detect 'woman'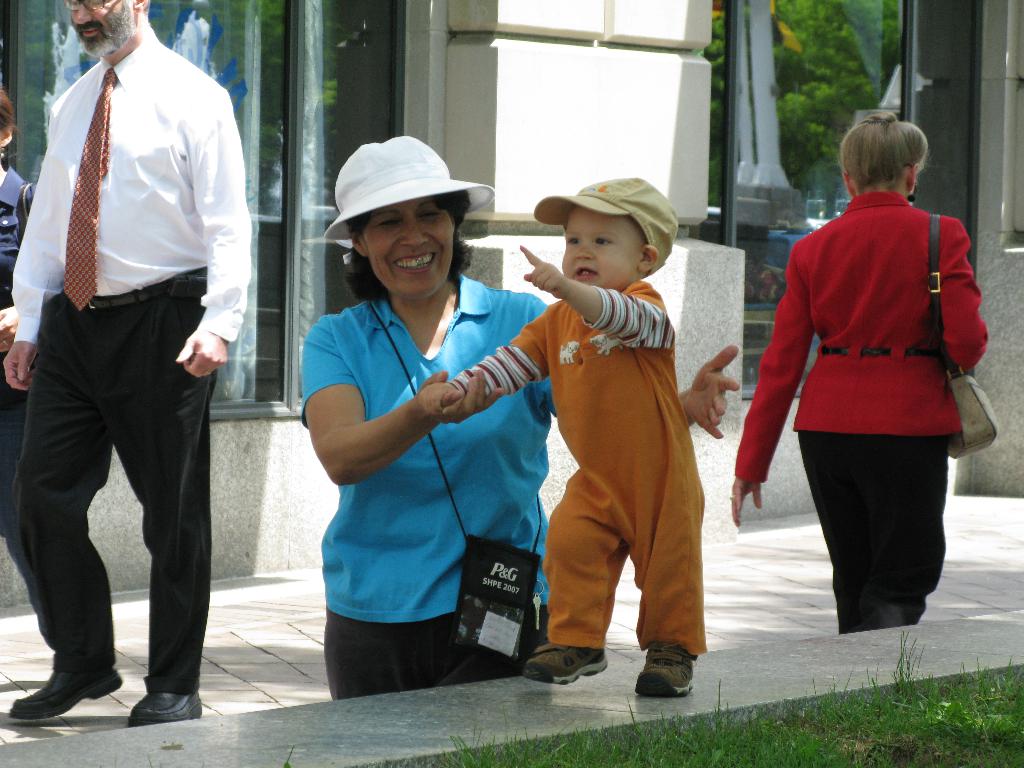
297 134 737 704
